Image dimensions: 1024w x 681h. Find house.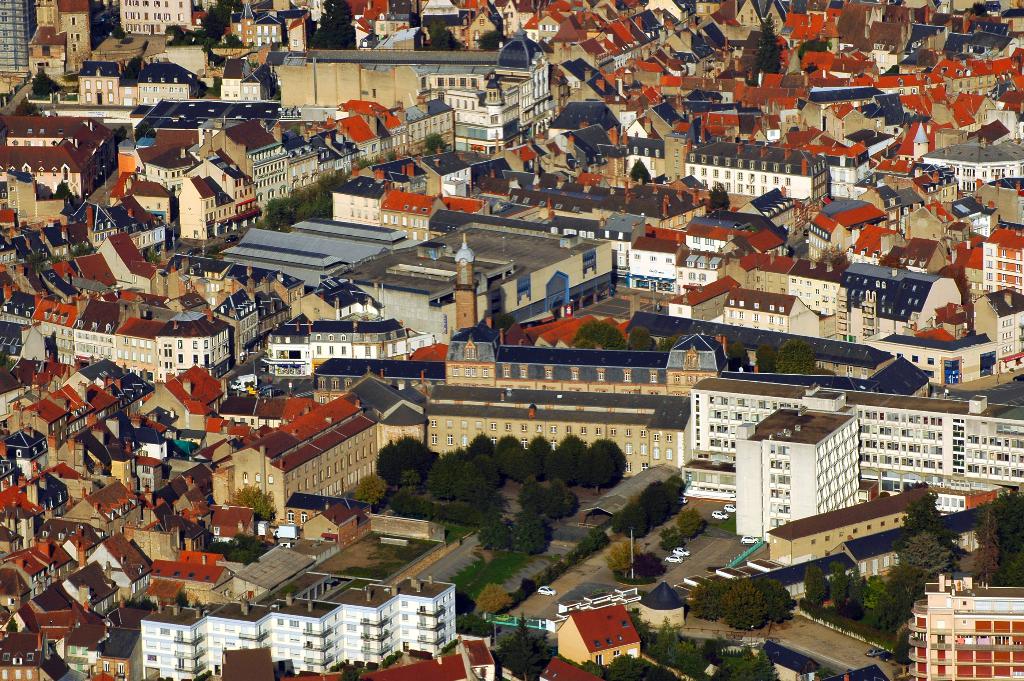
(897,112,932,167).
